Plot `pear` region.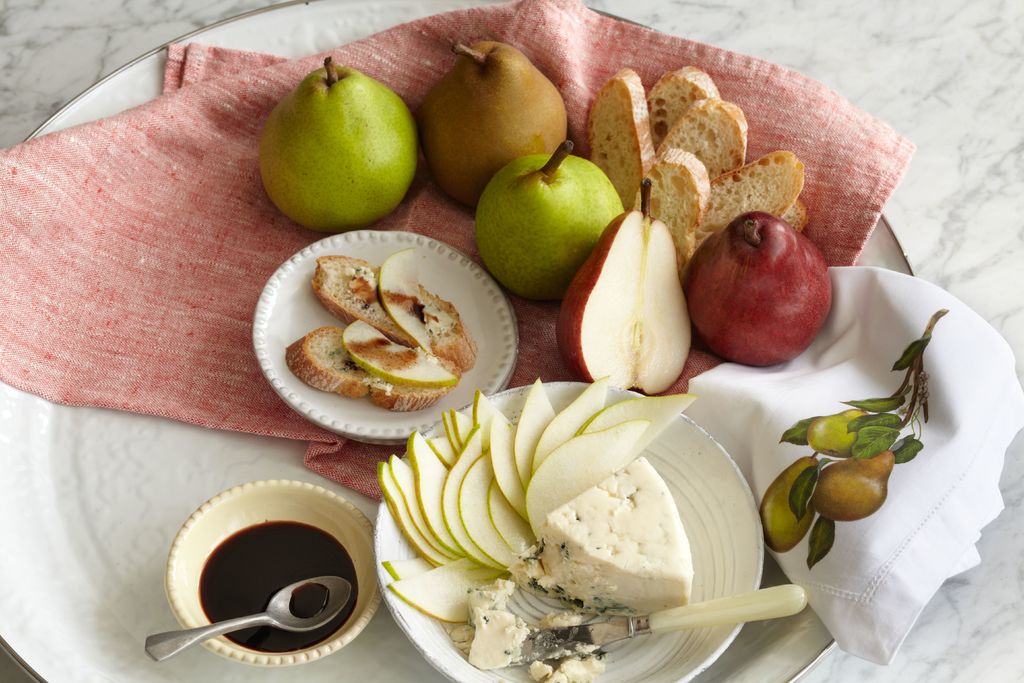
Plotted at [x1=554, y1=211, x2=688, y2=395].
